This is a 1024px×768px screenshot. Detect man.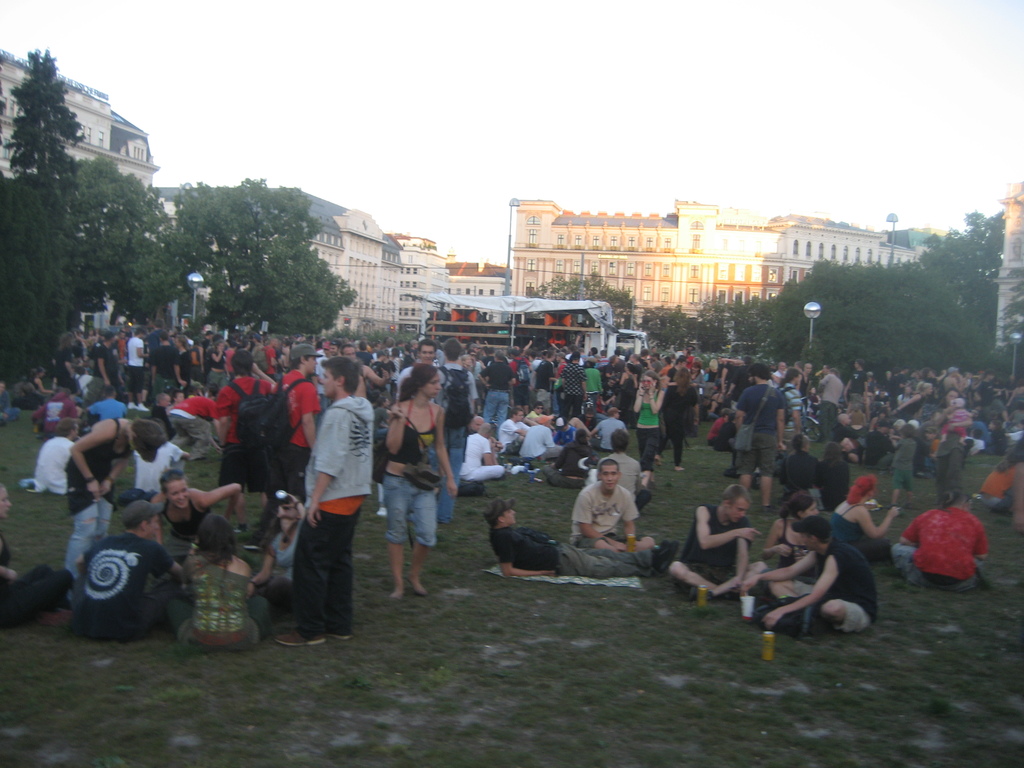
{"left": 34, "top": 420, "right": 72, "bottom": 498}.
